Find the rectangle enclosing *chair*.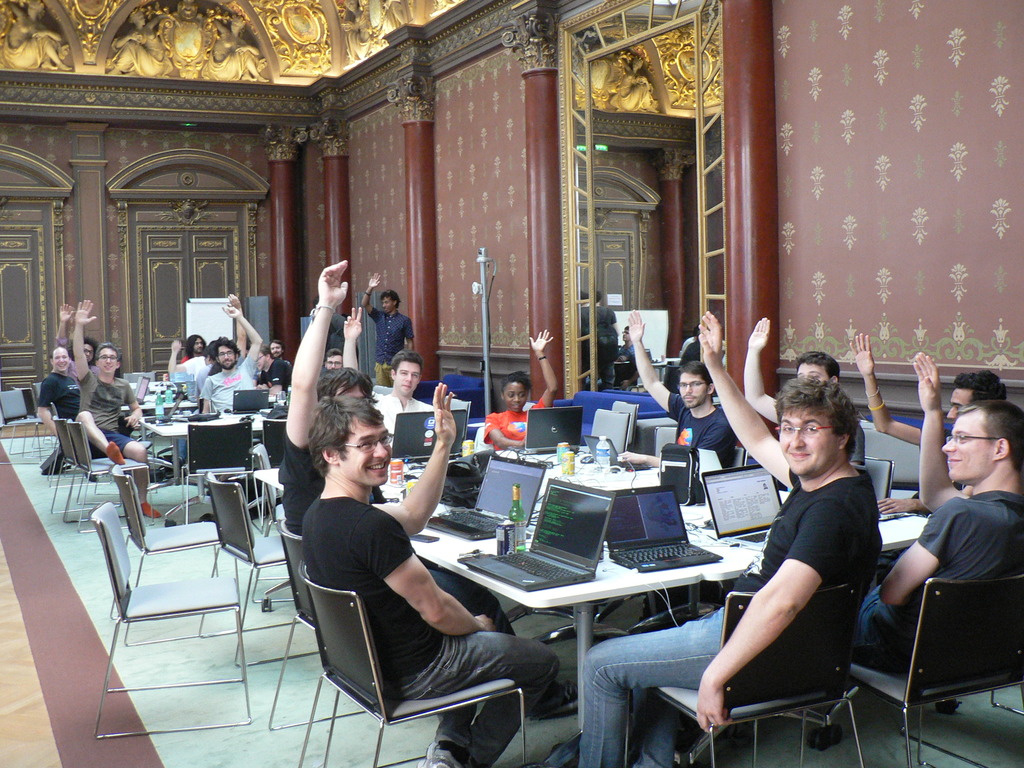
76 490 238 736.
